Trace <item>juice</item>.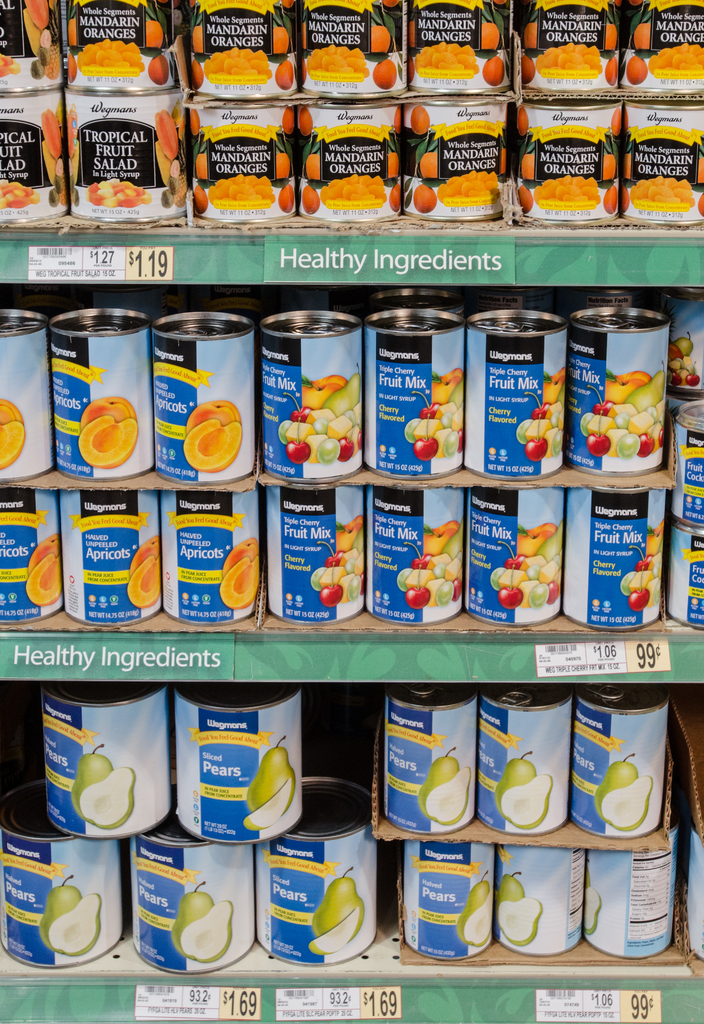
Traced to (left=302, top=0, right=411, bottom=92).
